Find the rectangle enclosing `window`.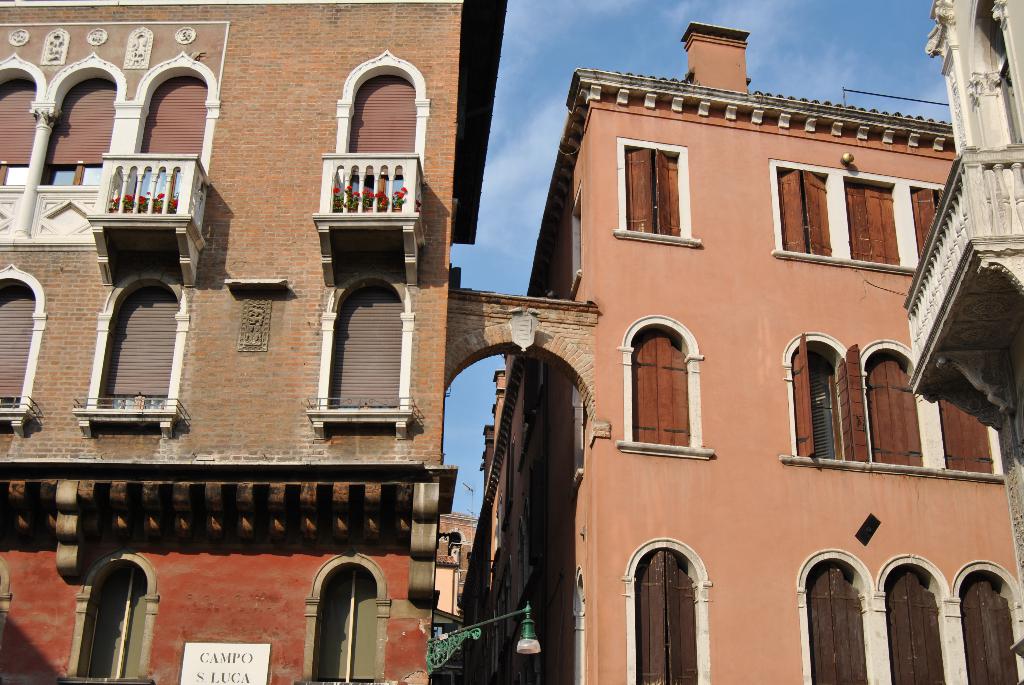
Rect(0, 261, 49, 434).
